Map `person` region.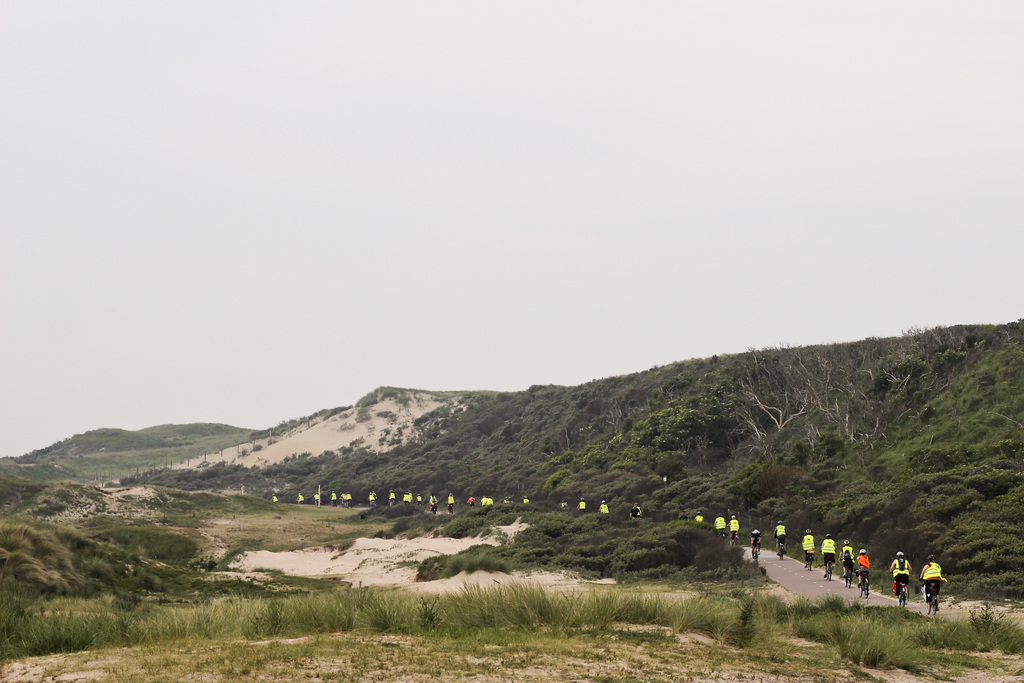
Mapped to 483/494/495/506.
